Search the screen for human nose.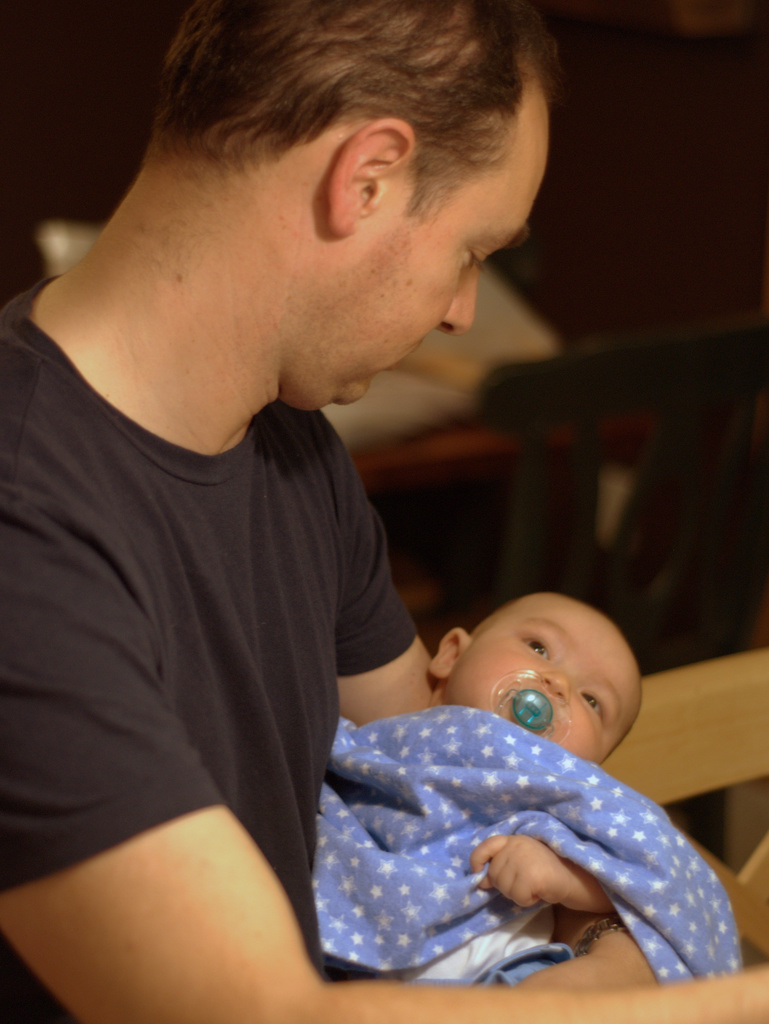
Found at [440,266,486,332].
